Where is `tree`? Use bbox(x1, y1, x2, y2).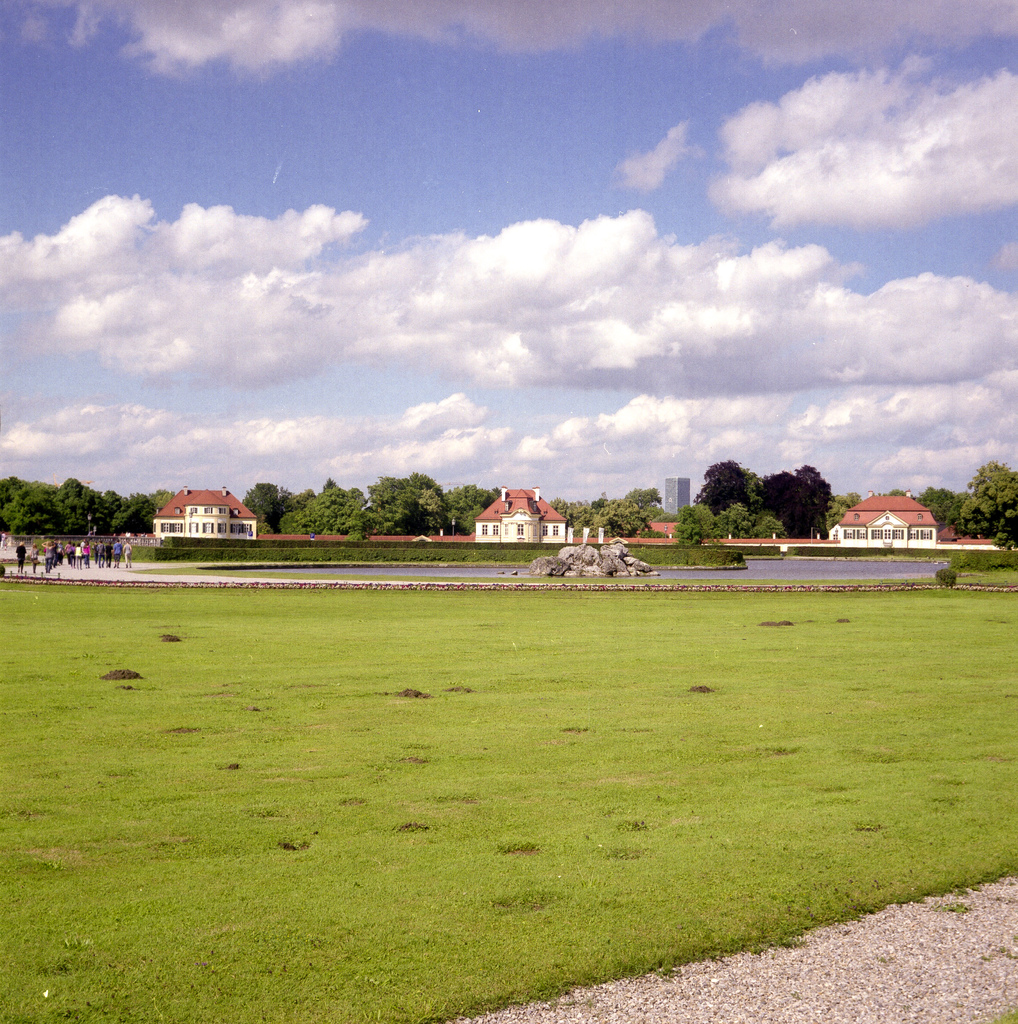
bbox(286, 476, 365, 540).
